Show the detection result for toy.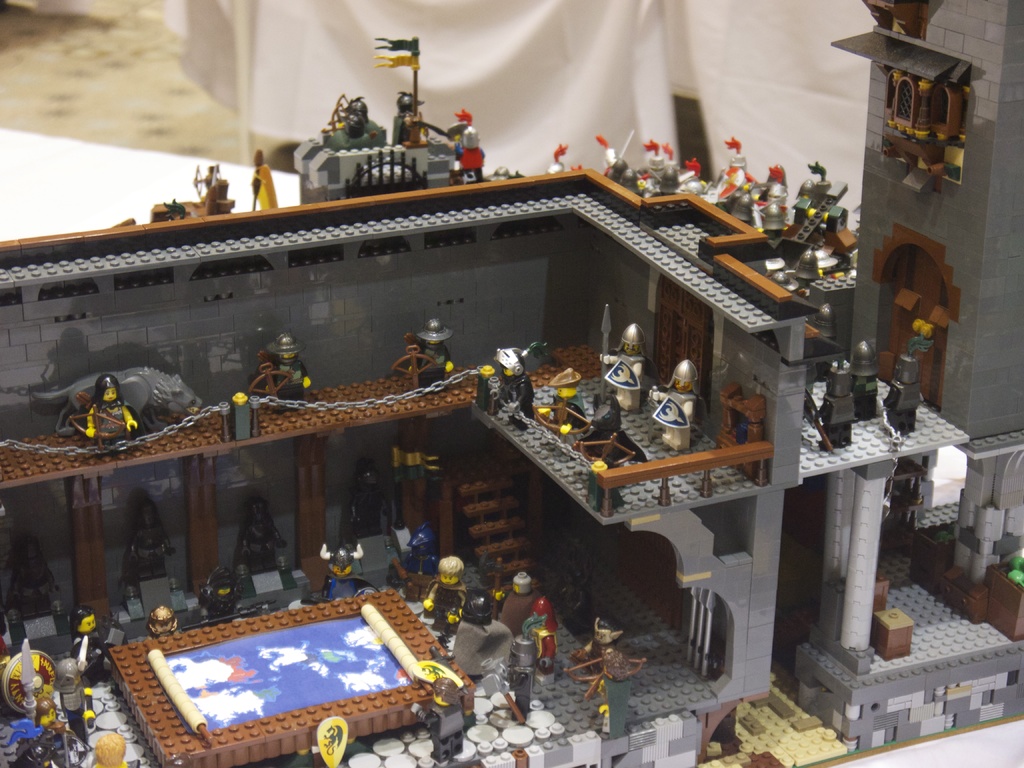
<region>410, 678, 461, 760</region>.
